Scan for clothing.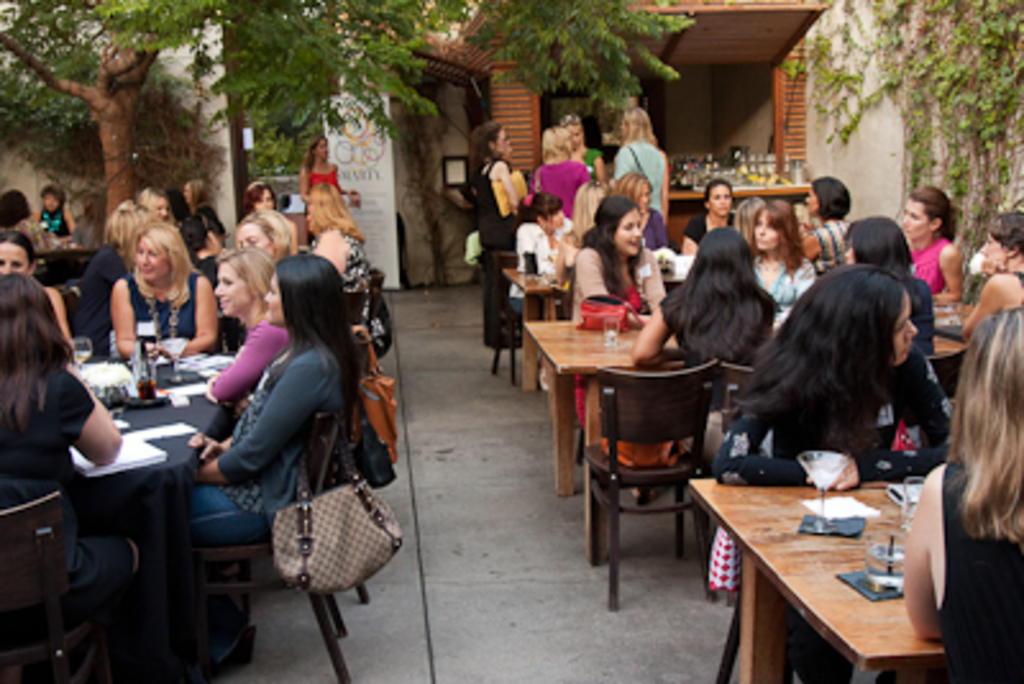
Scan result: <bbox>707, 379, 983, 497</bbox>.
